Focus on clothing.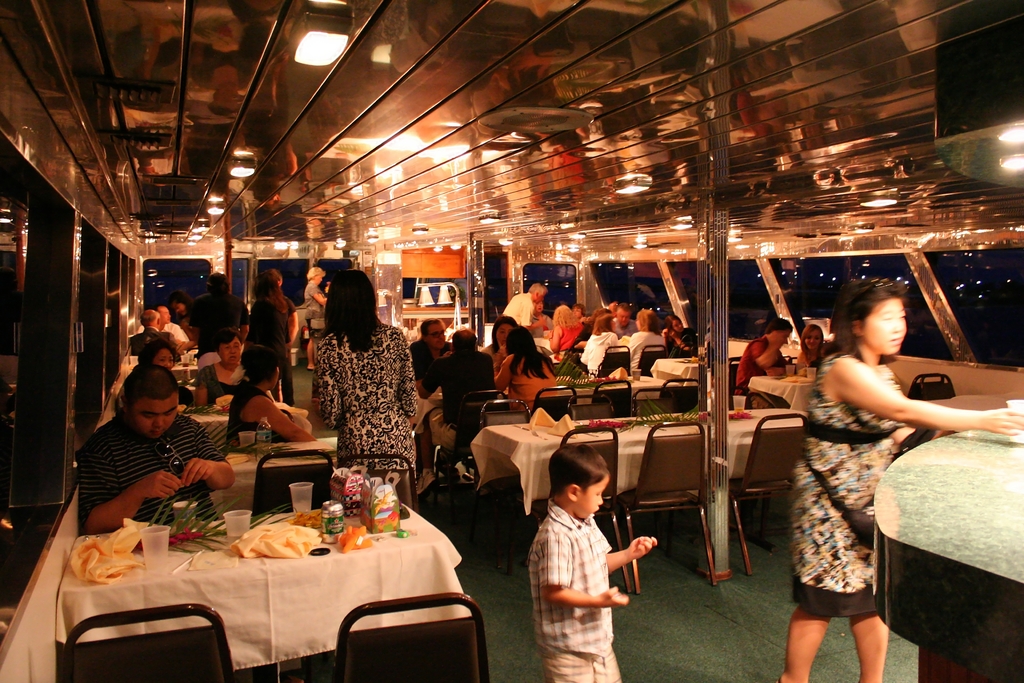
Focused at 224:381:282:435.
